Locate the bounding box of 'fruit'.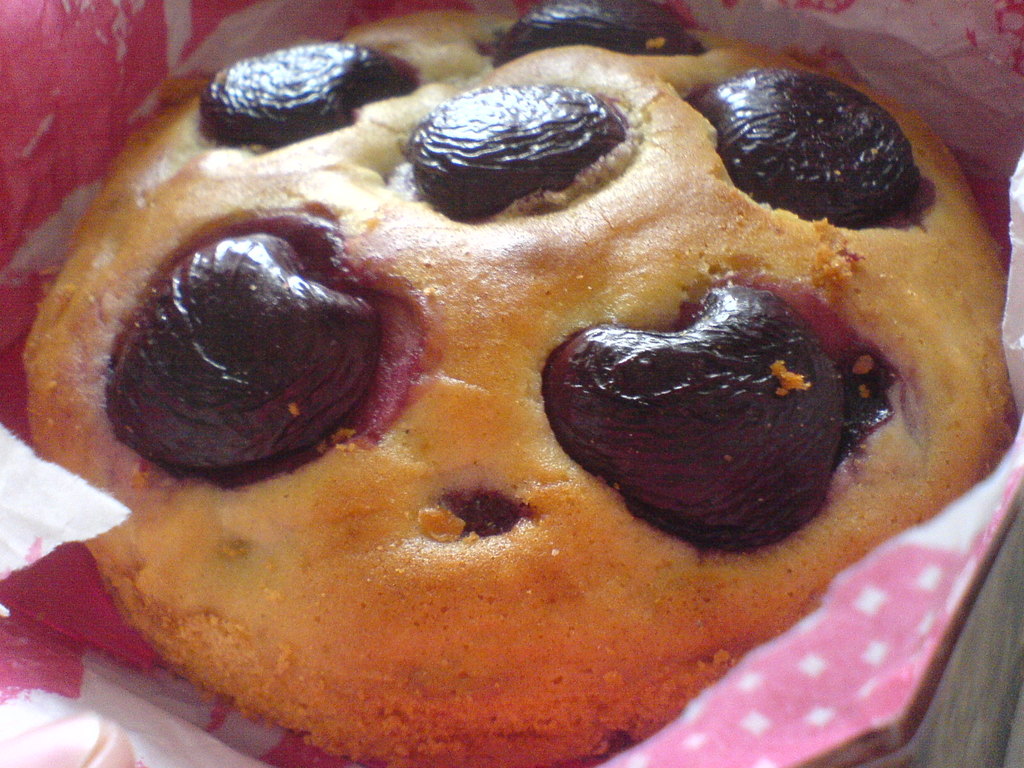
Bounding box: locate(710, 73, 942, 225).
